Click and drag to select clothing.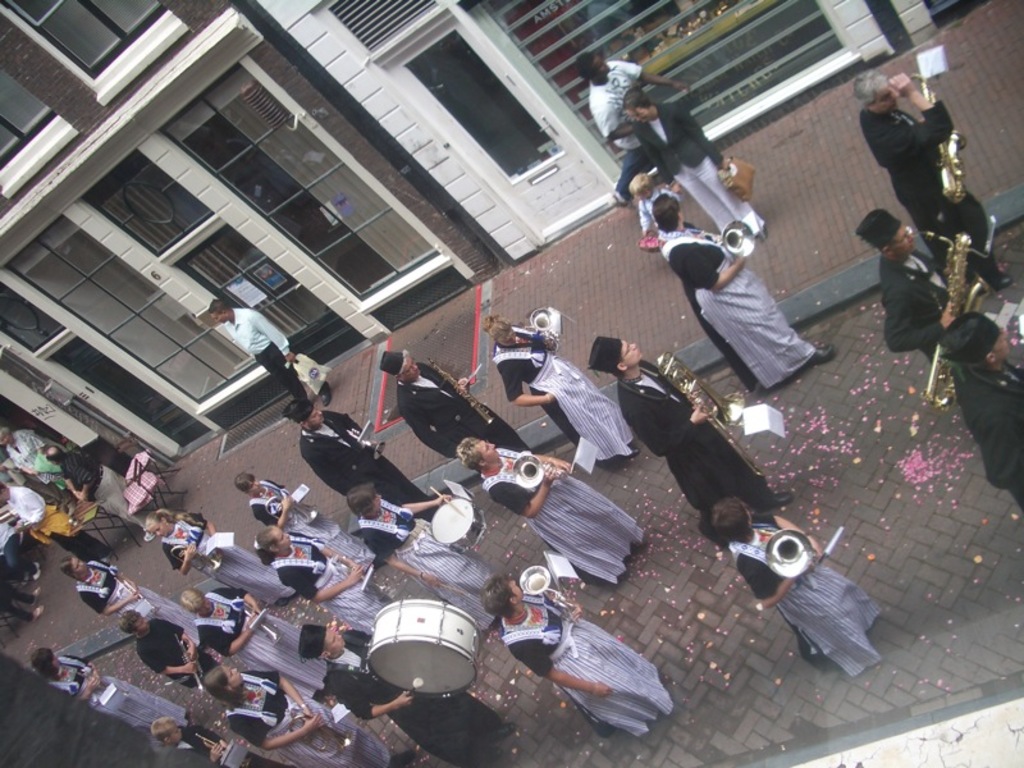
Selection: box=[168, 507, 297, 612].
